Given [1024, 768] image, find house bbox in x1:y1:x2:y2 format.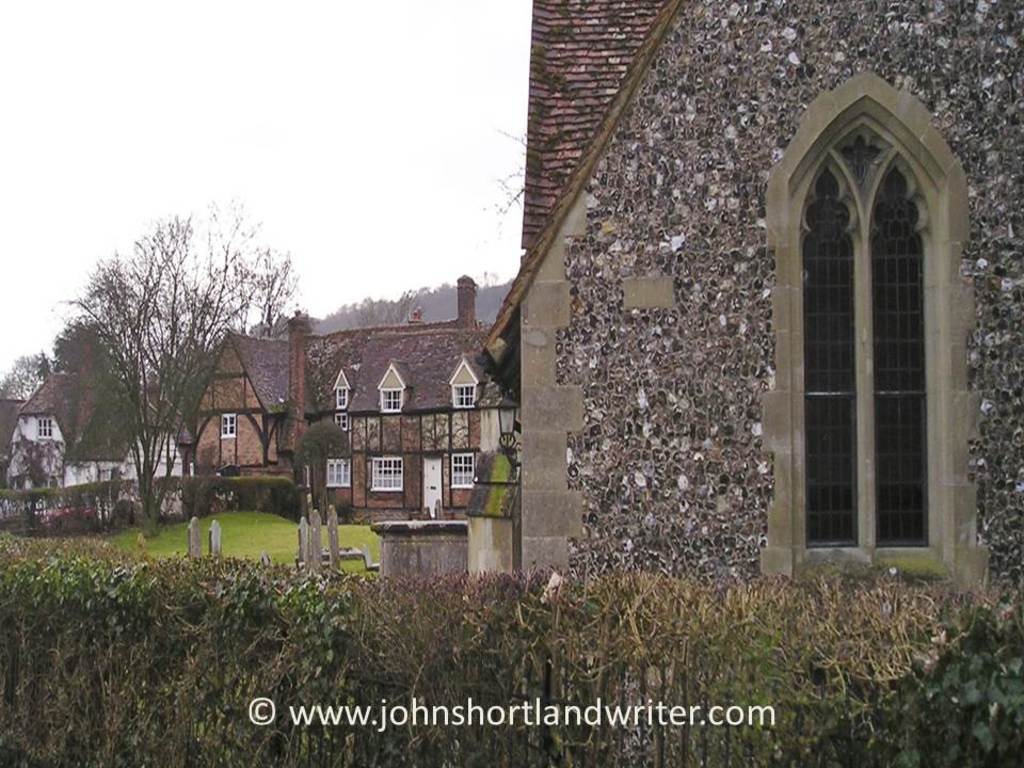
315:271:528:524.
